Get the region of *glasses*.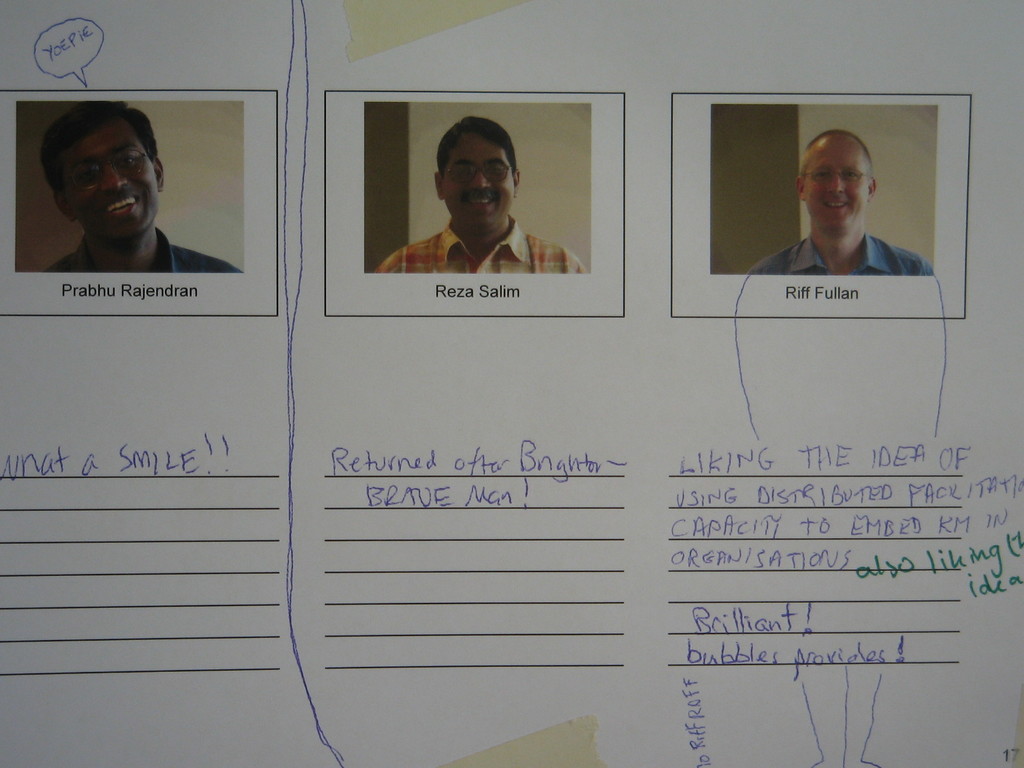
pyautogui.locateOnScreen(59, 148, 149, 190).
